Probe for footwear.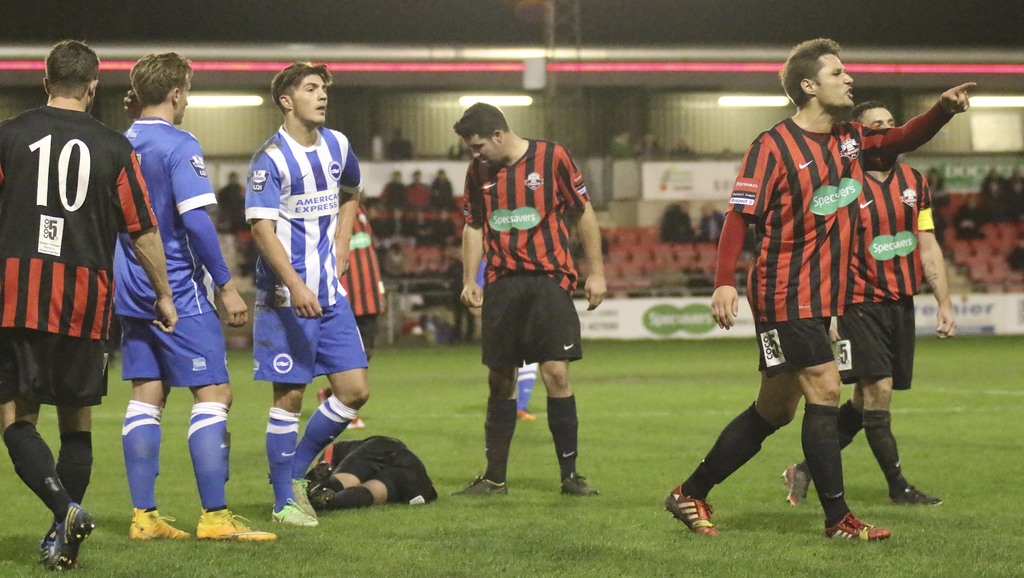
Probe result: (49, 501, 92, 572).
